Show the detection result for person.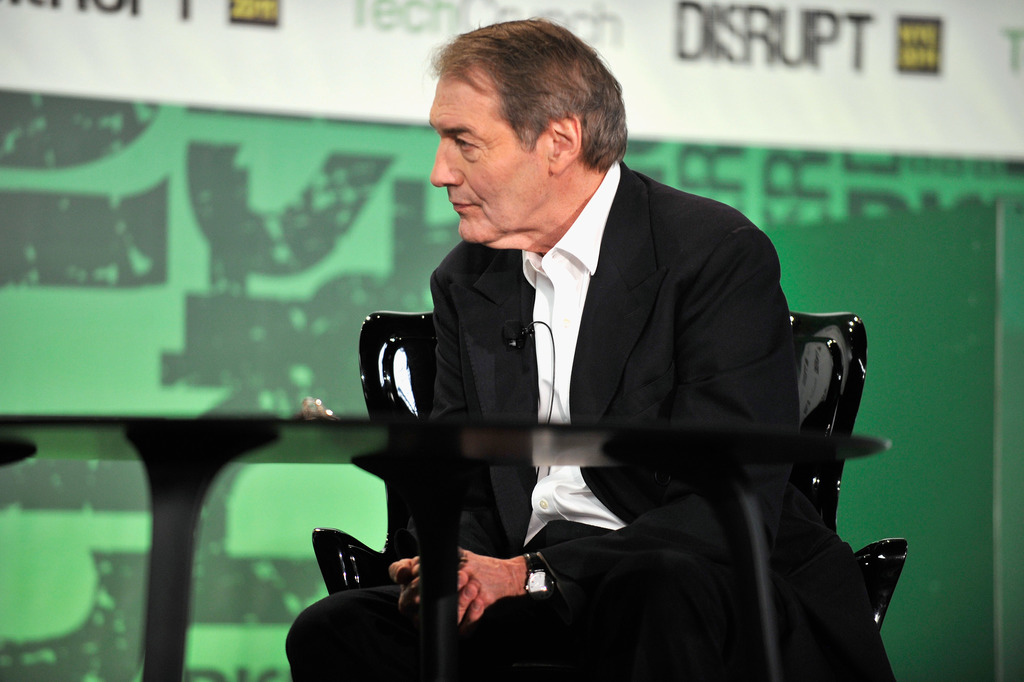
274:6:818:681.
